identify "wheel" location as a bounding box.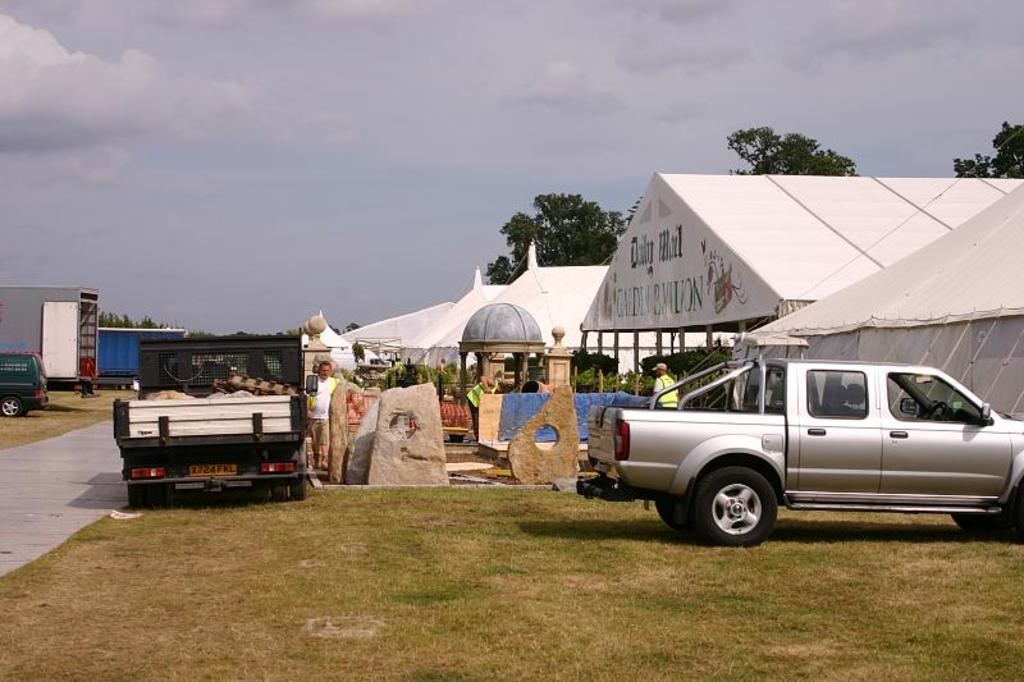
[x1=707, y1=475, x2=799, y2=548].
